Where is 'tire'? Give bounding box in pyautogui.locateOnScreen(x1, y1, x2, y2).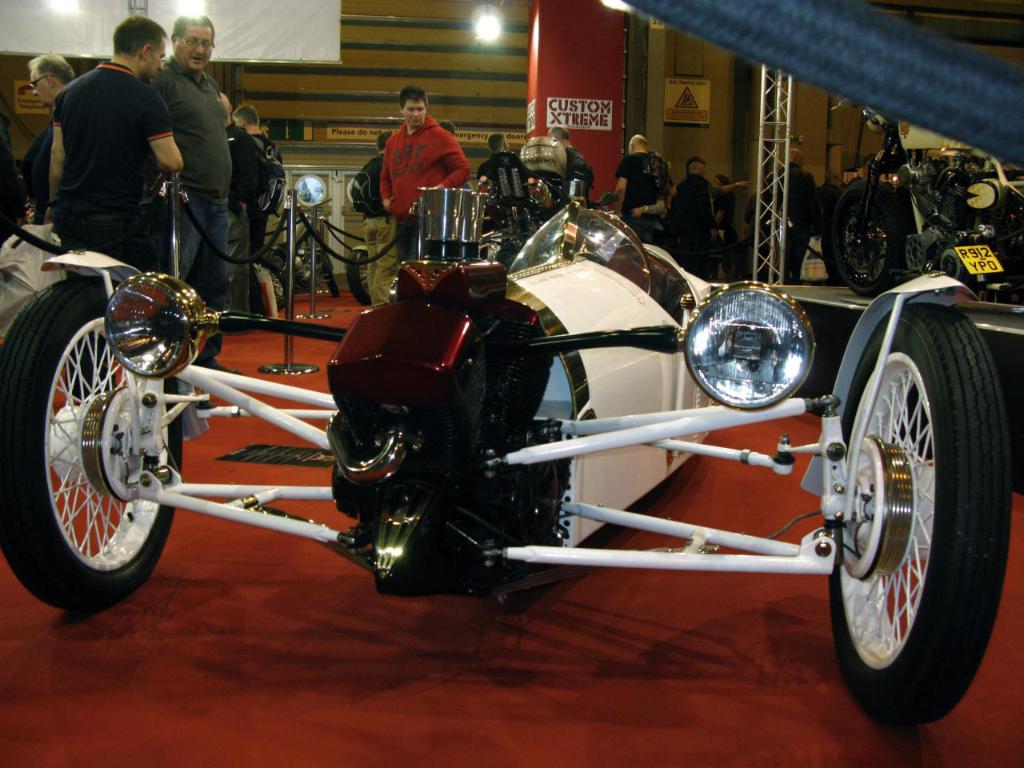
pyautogui.locateOnScreen(350, 248, 374, 302).
